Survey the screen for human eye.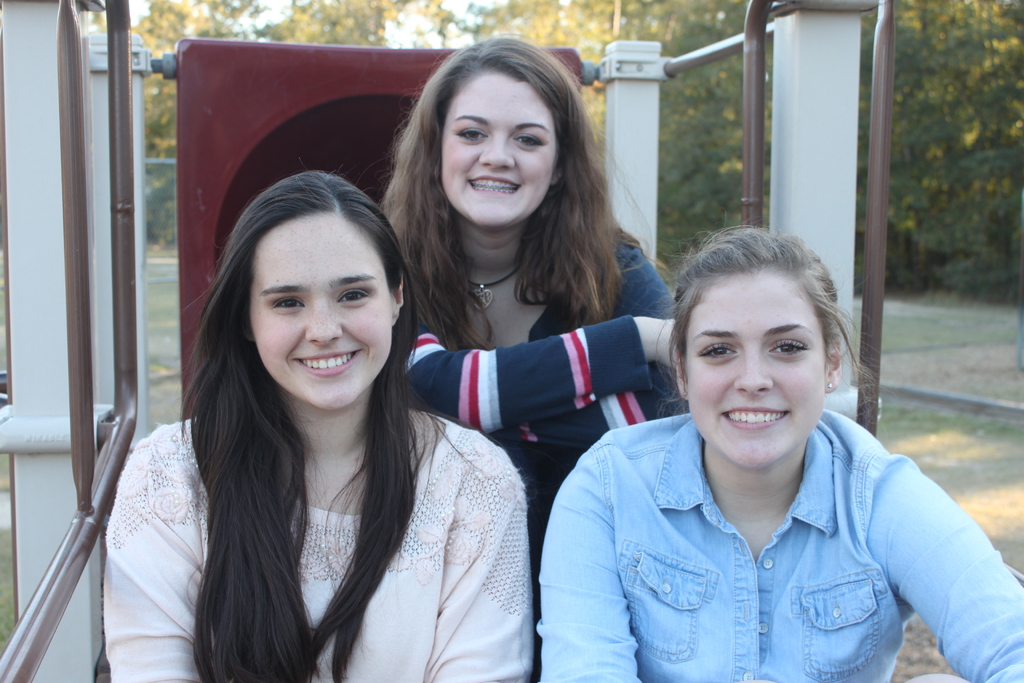
Survey found: bbox=(511, 131, 544, 152).
